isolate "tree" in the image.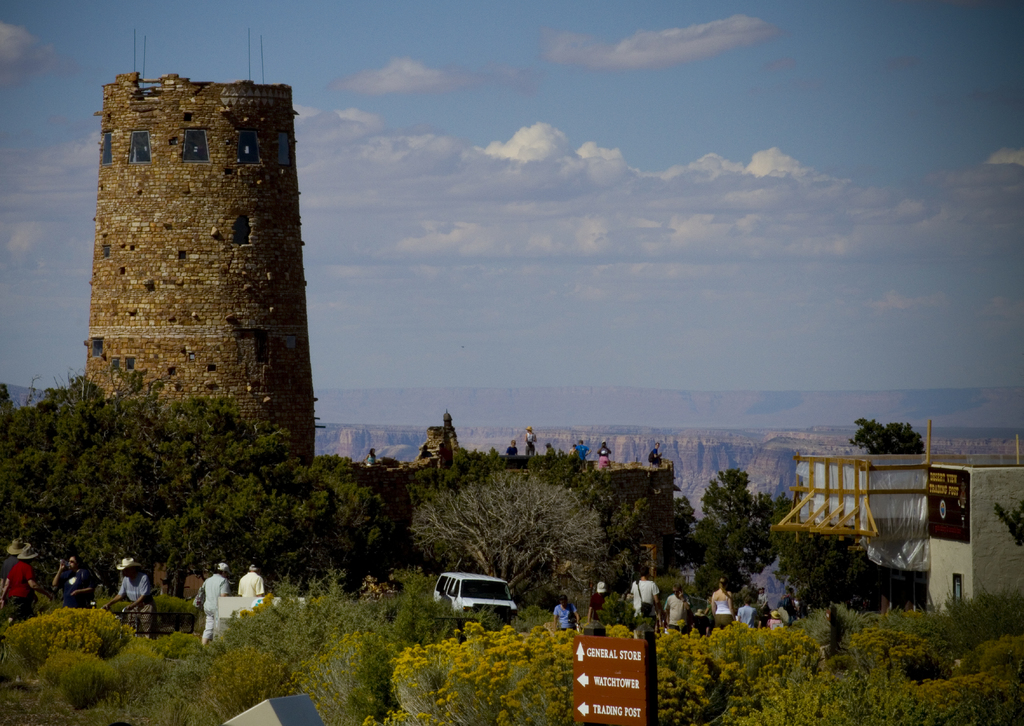
Isolated region: Rect(412, 467, 605, 606).
